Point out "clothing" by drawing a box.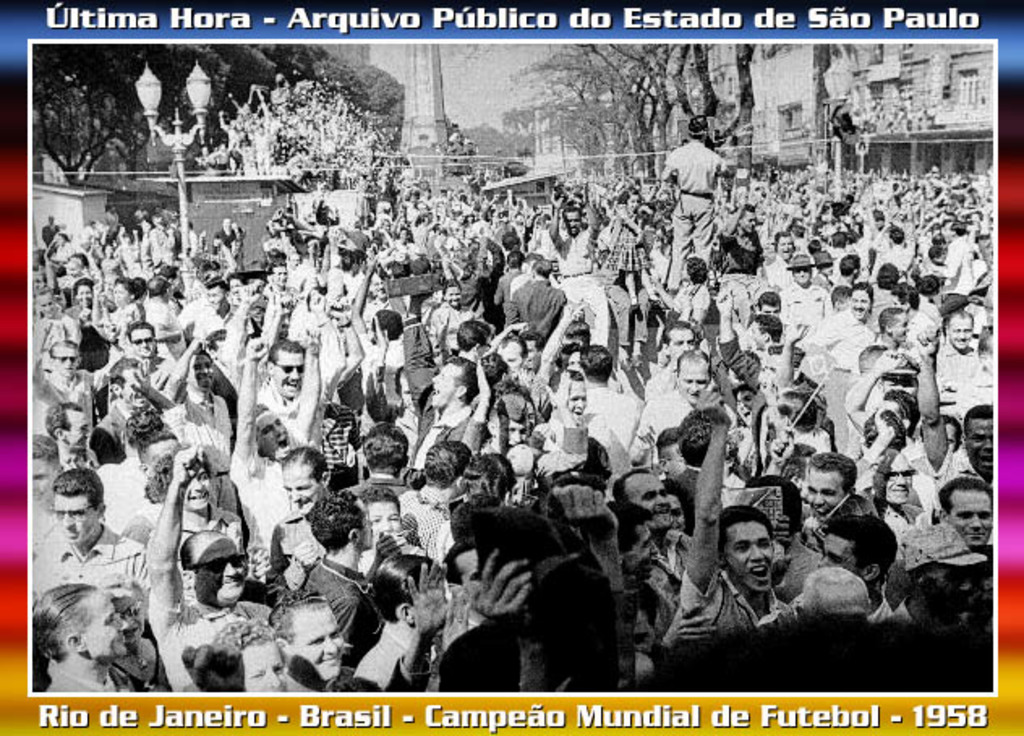
[298,550,378,660].
